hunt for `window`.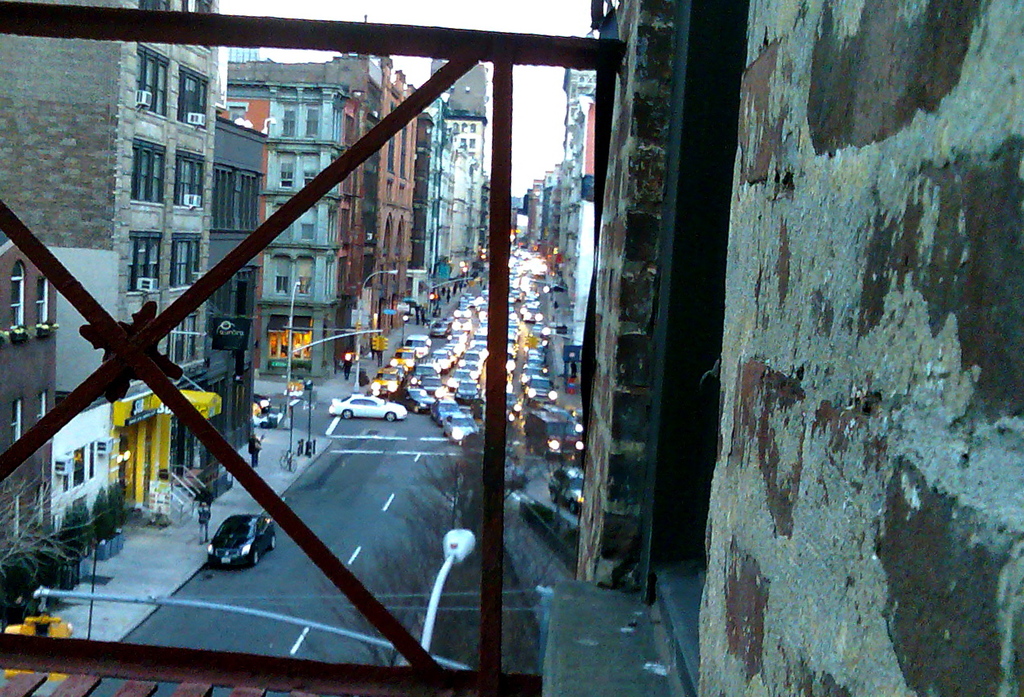
Hunted down at (x1=39, y1=390, x2=50, y2=414).
